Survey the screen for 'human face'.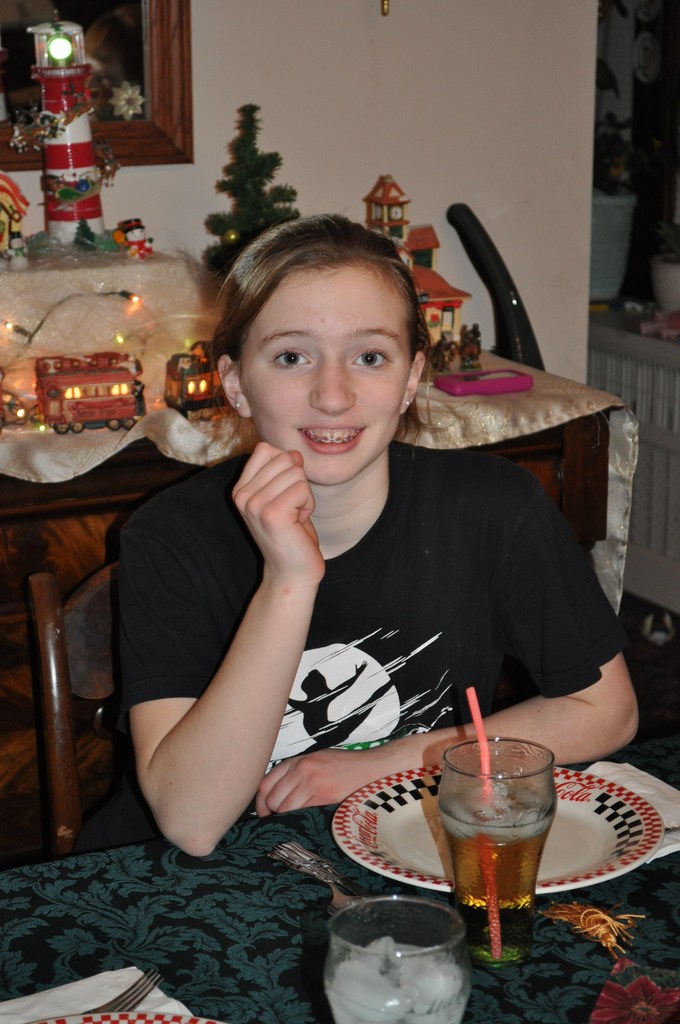
Survey found: x1=252, y1=279, x2=408, y2=495.
